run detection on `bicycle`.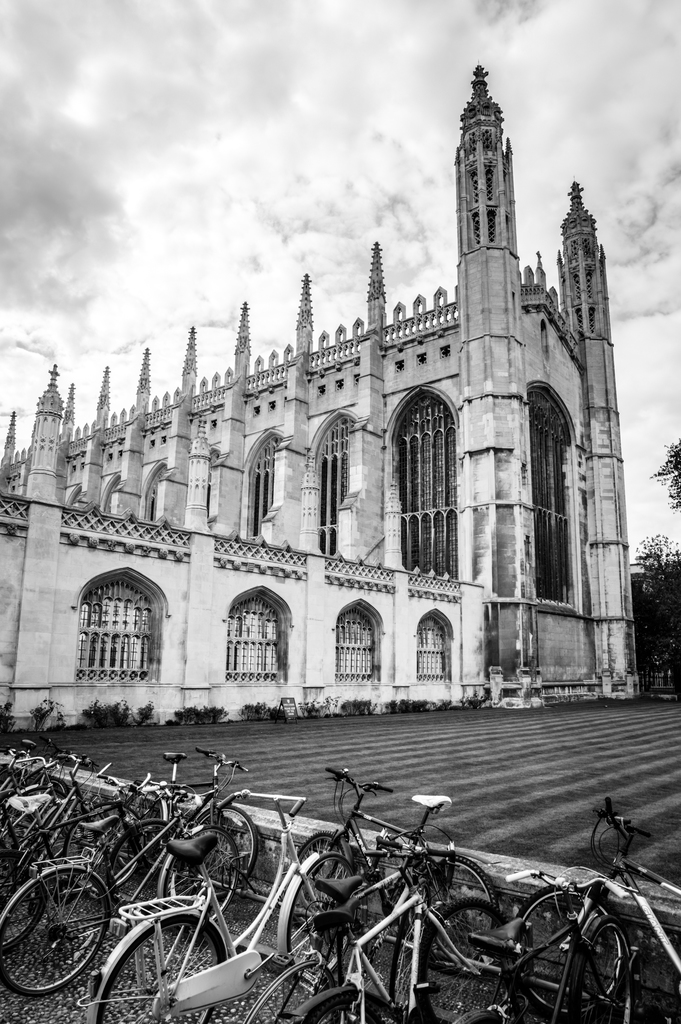
Result: region(441, 863, 629, 1023).
